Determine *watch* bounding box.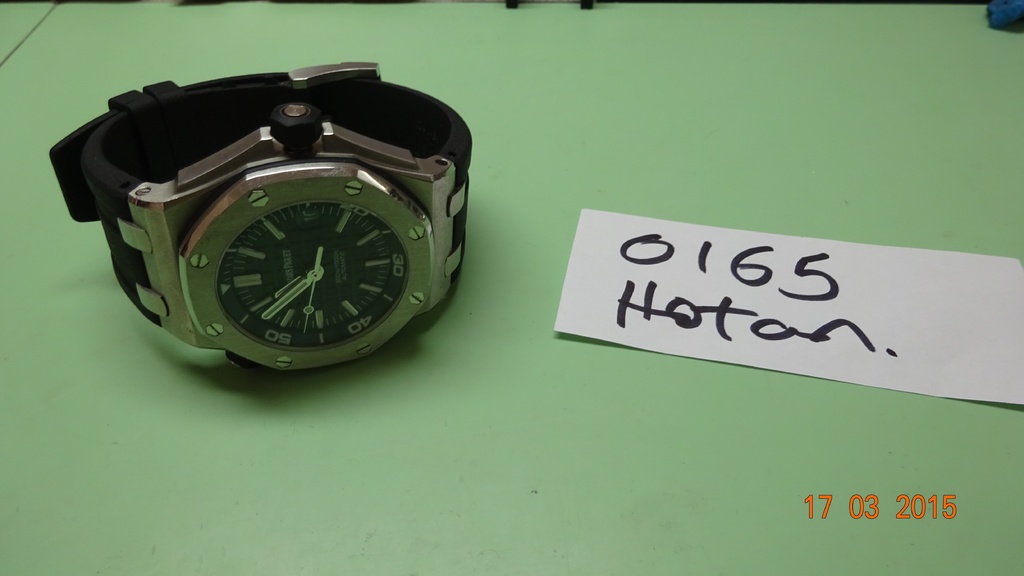
Determined: pyautogui.locateOnScreen(50, 60, 474, 375).
